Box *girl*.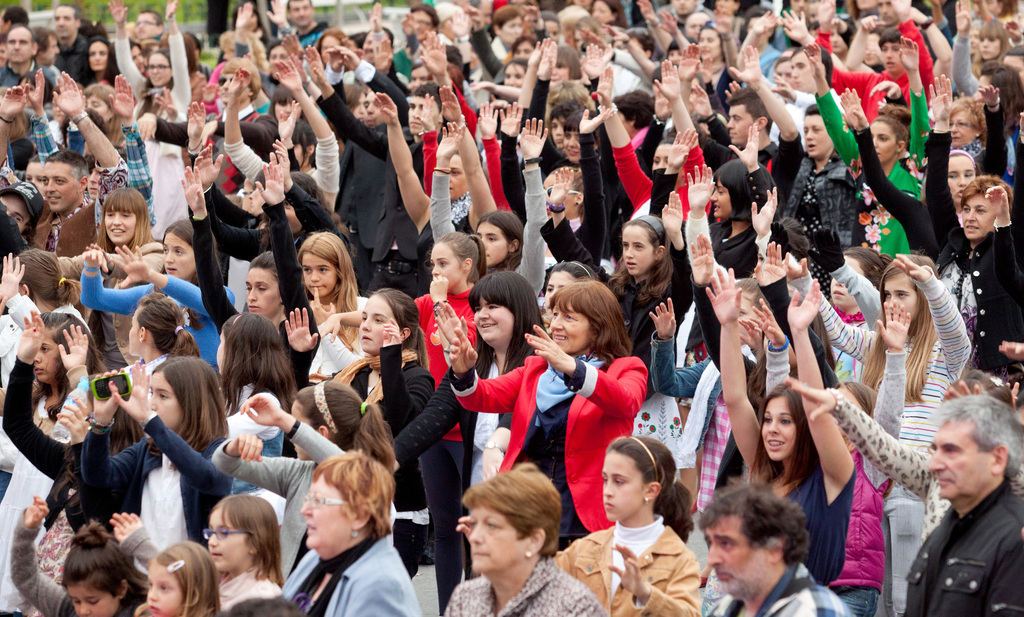
locate(77, 354, 229, 550).
